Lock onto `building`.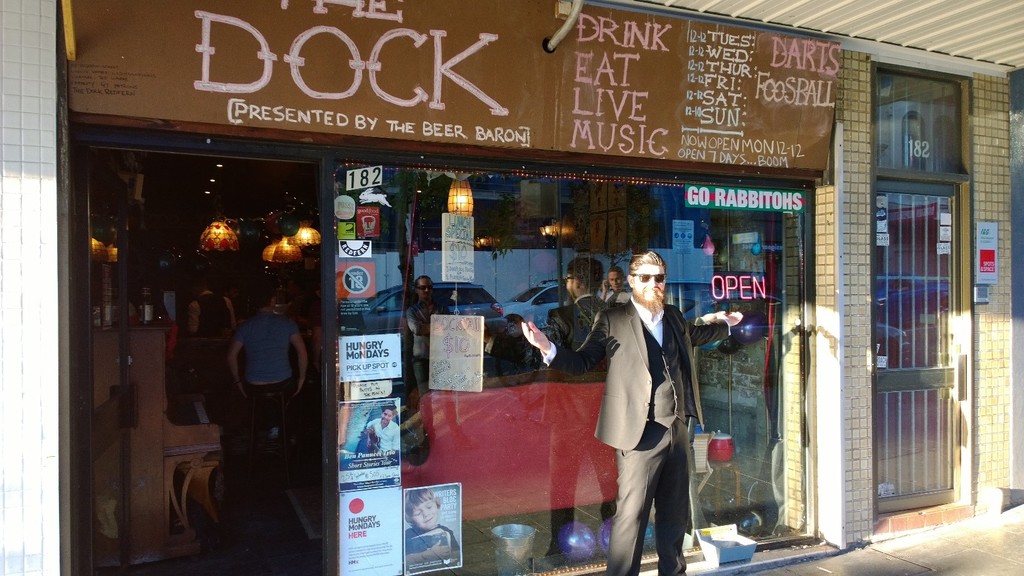
Locked: (left=62, top=0, right=1023, bottom=575).
